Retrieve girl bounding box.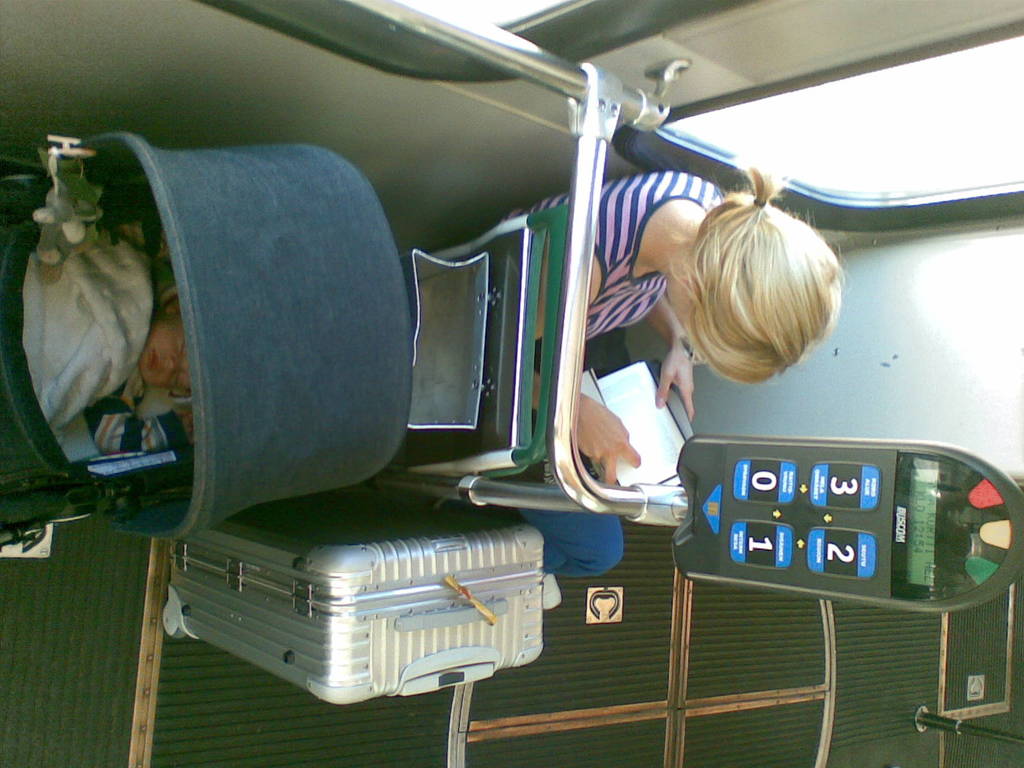
Bounding box: x1=497 y1=137 x2=844 y2=604.
